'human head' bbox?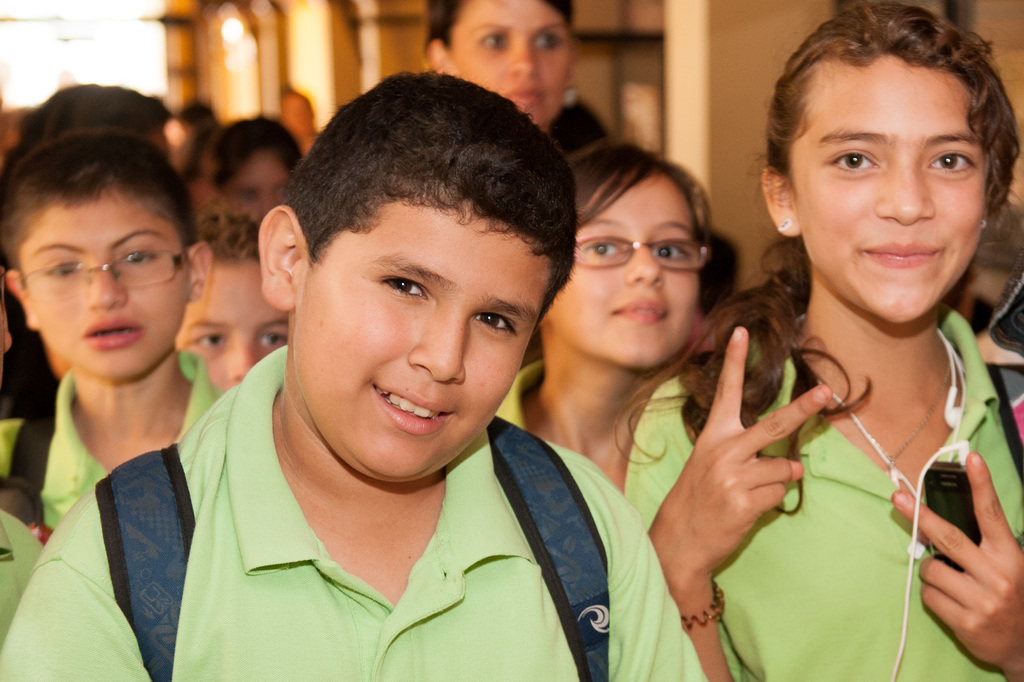
(x1=760, y1=1, x2=1016, y2=329)
